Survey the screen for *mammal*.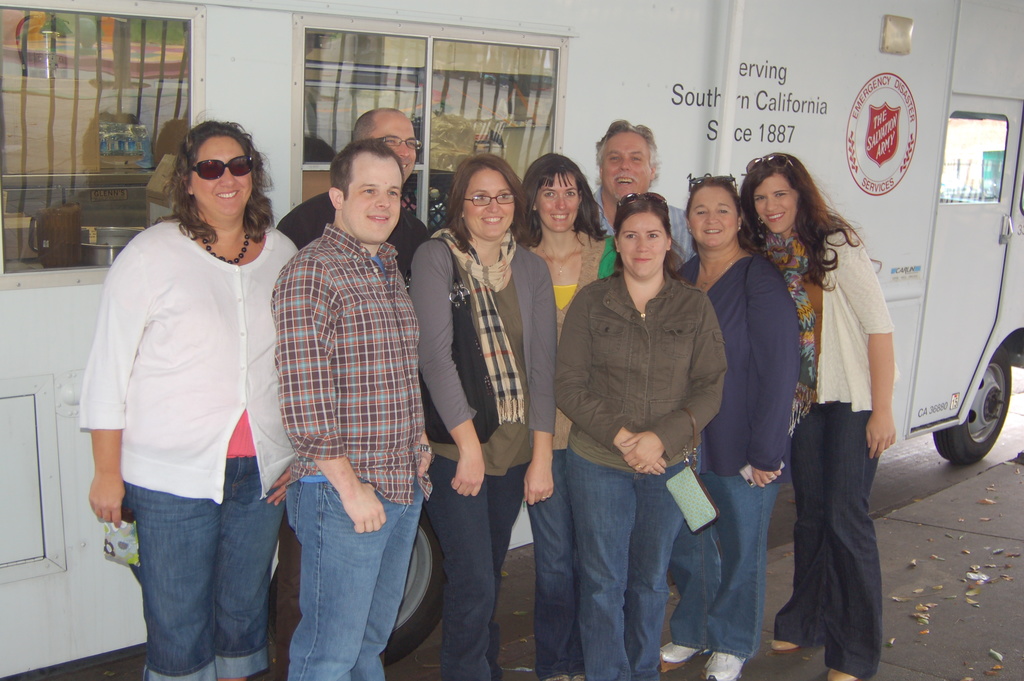
Survey found: (x1=265, y1=131, x2=425, y2=680).
